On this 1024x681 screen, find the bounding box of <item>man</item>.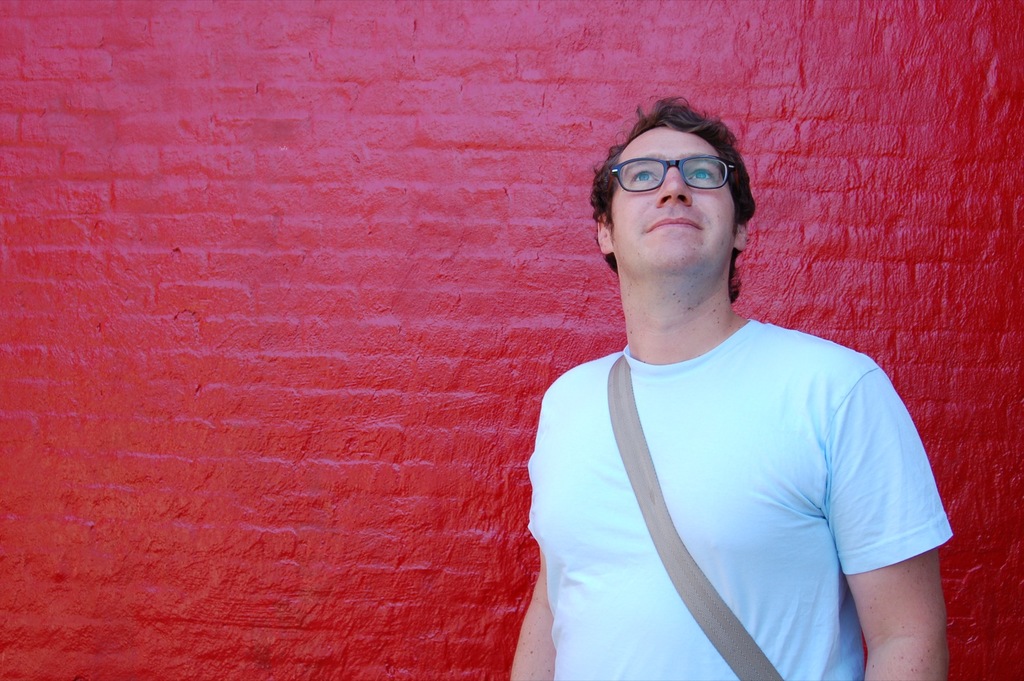
Bounding box: [488, 77, 954, 680].
